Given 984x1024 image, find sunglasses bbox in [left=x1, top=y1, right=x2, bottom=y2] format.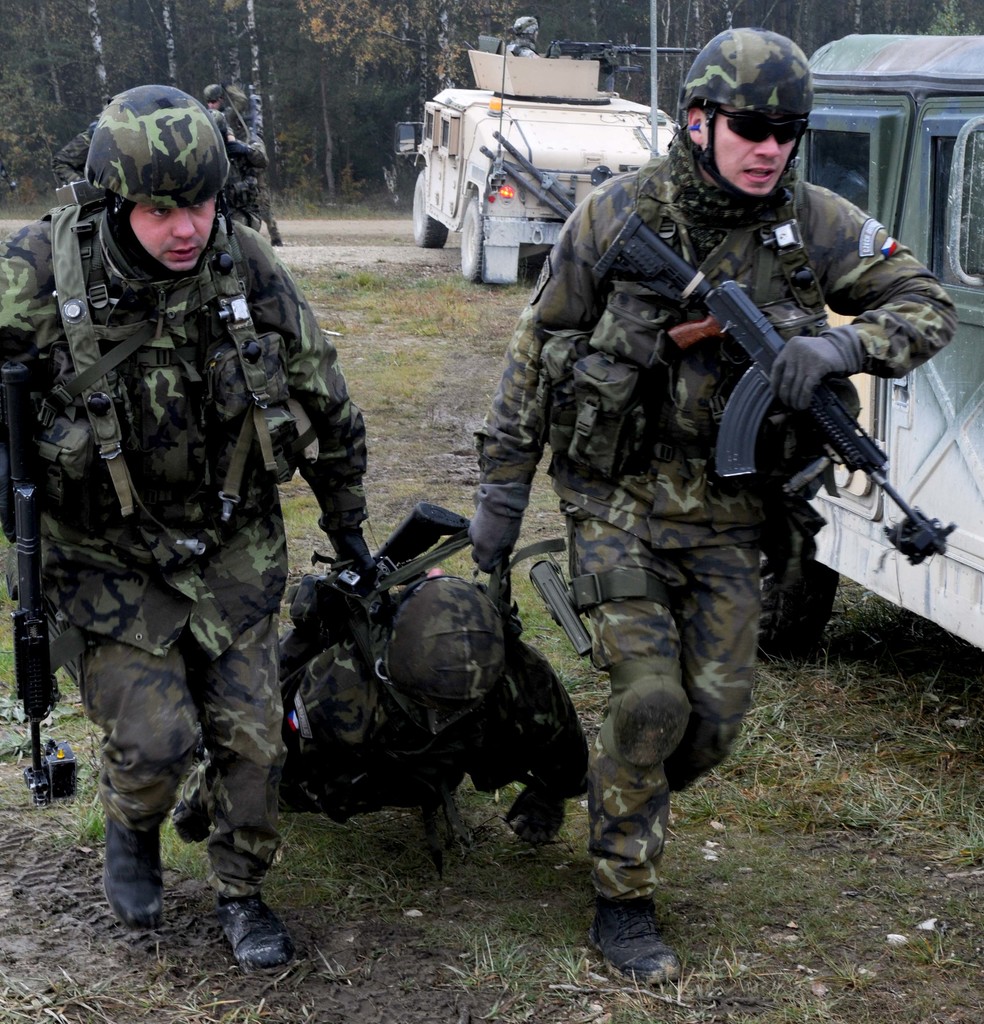
[left=715, top=101, right=805, bottom=148].
